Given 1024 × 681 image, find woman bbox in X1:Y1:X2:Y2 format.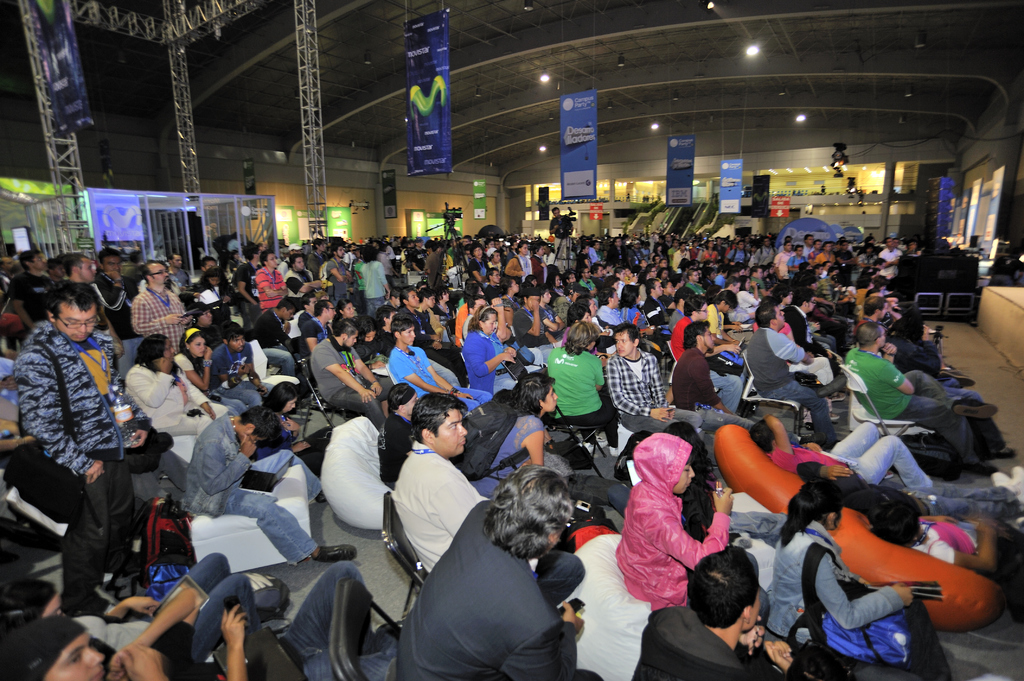
621:284:669:360.
